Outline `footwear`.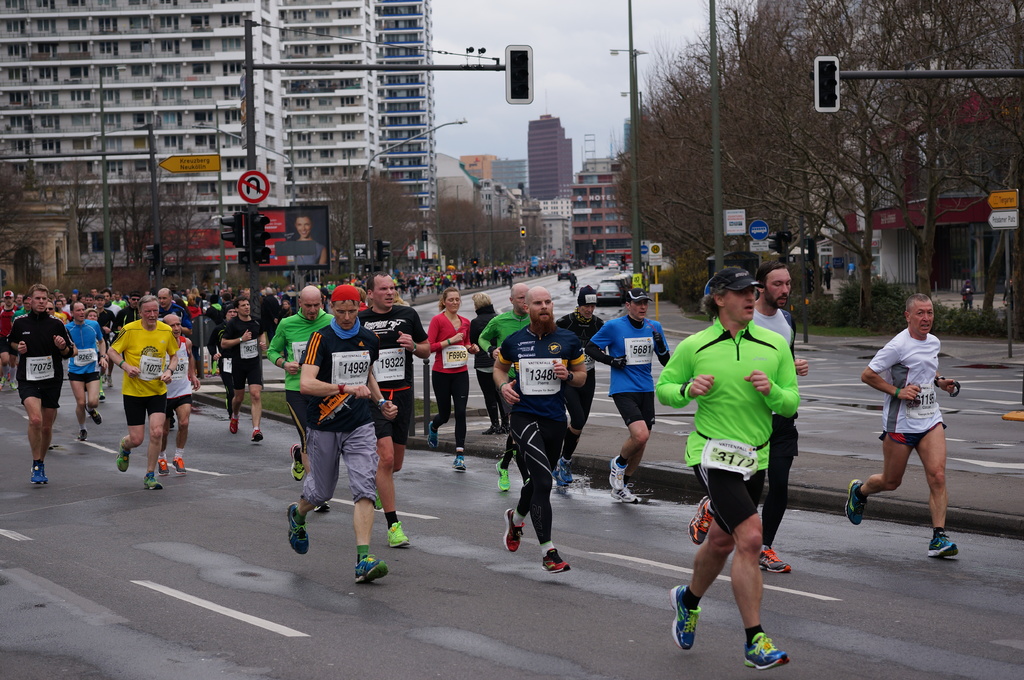
Outline: <region>612, 455, 627, 490</region>.
